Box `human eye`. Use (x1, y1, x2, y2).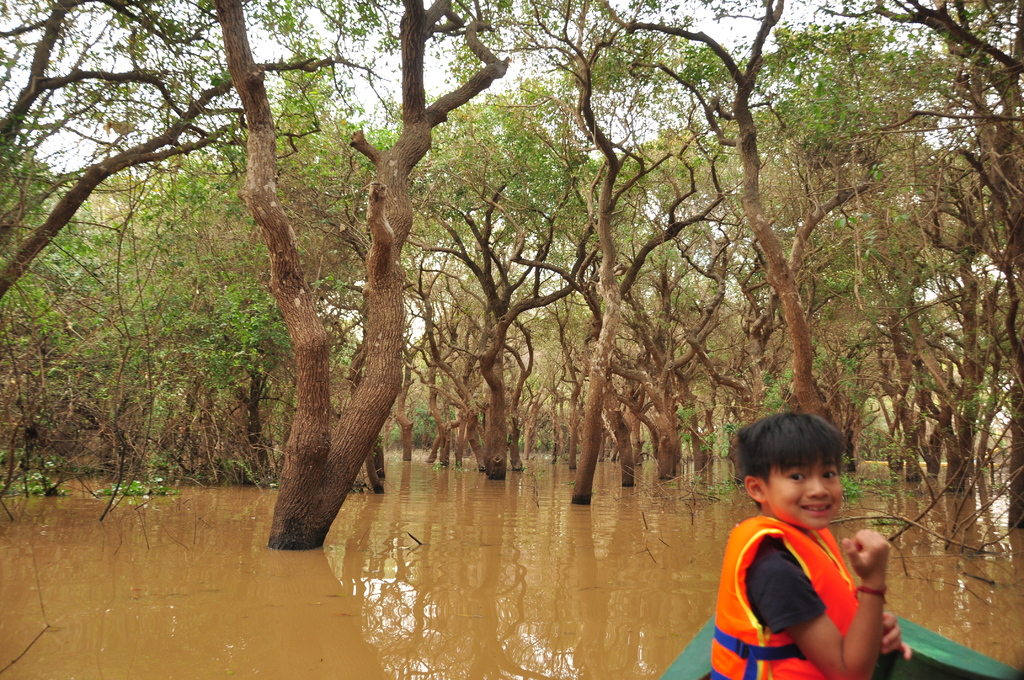
(819, 468, 838, 482).
